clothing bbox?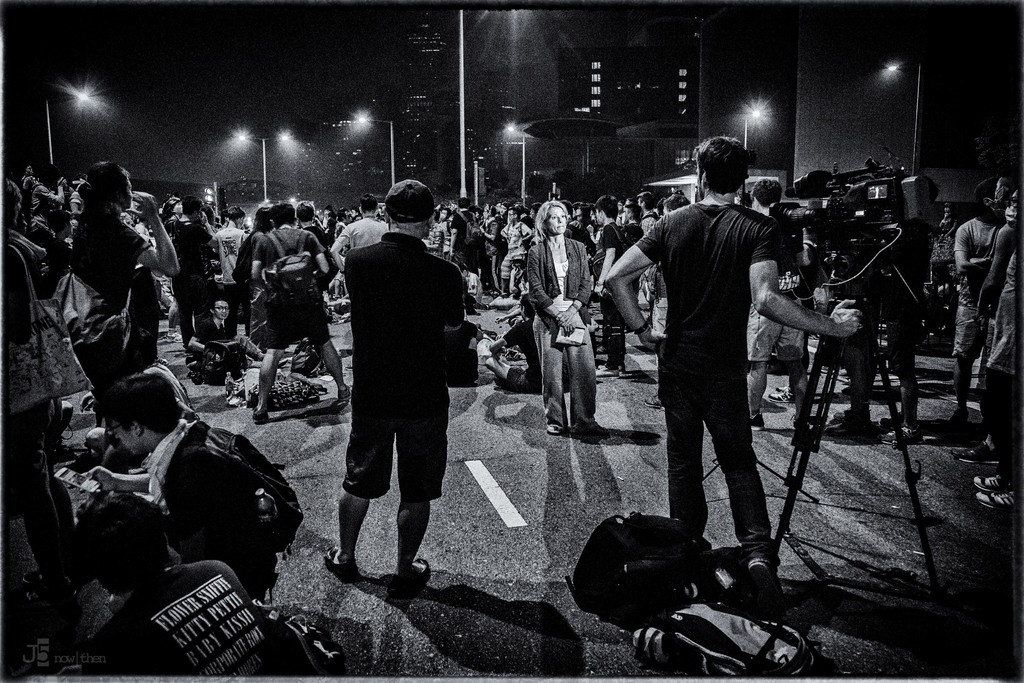
bbox=[332, 214, 390, 251]
